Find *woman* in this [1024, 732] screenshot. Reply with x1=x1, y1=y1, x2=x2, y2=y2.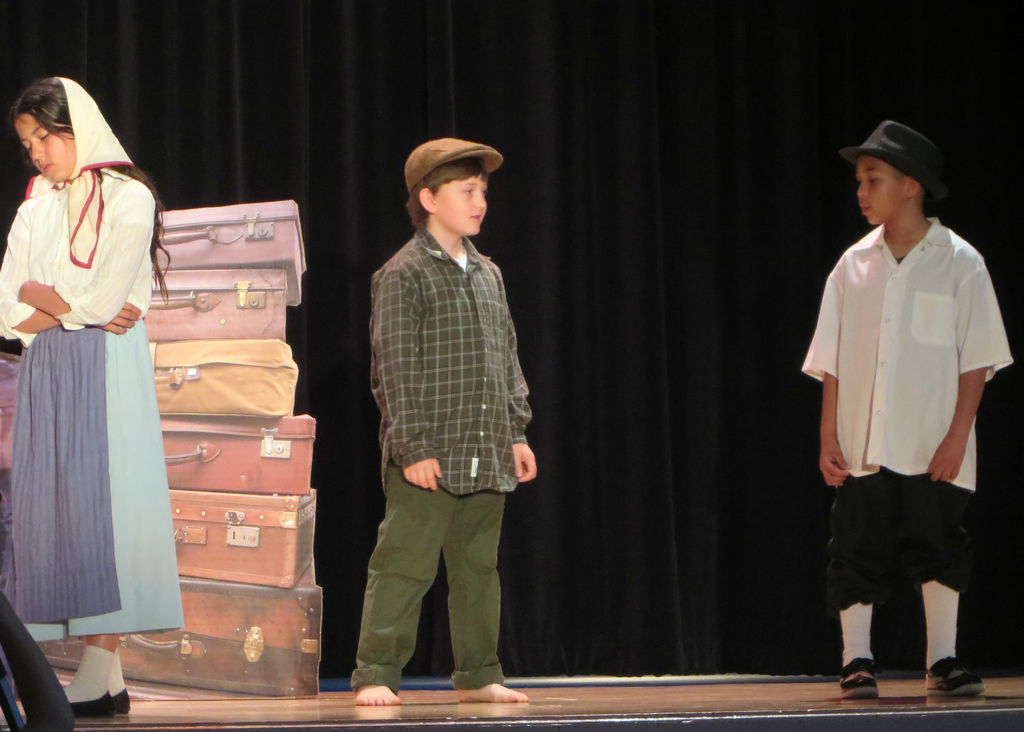
x1=6, y1=64, x2=175, y2=692.
